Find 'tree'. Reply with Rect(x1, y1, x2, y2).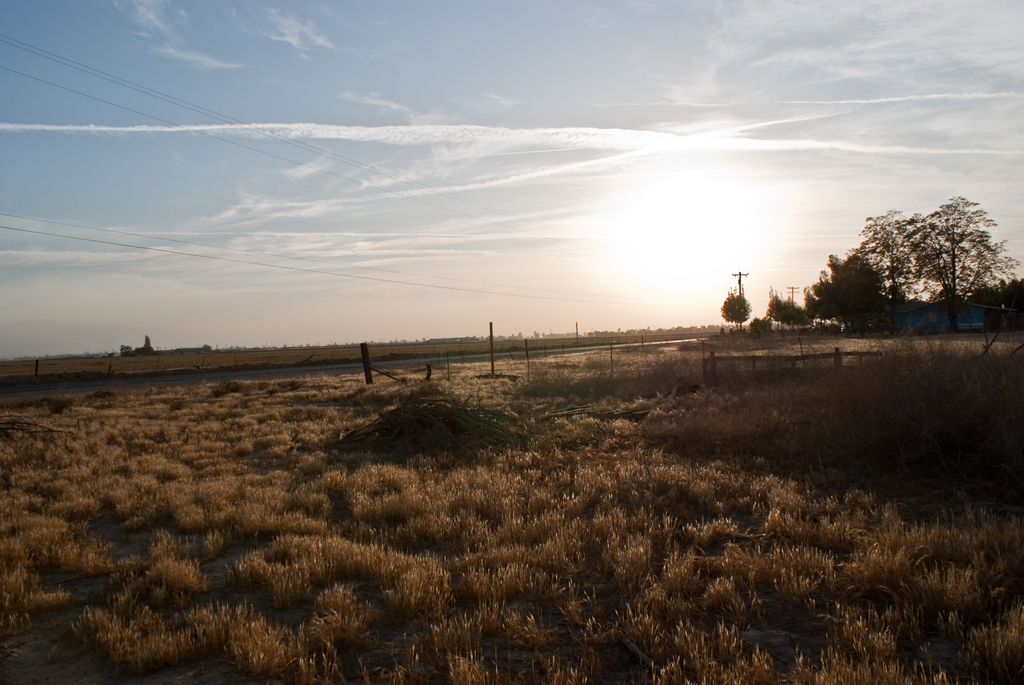
Rect(140, 333, 150, 354).
